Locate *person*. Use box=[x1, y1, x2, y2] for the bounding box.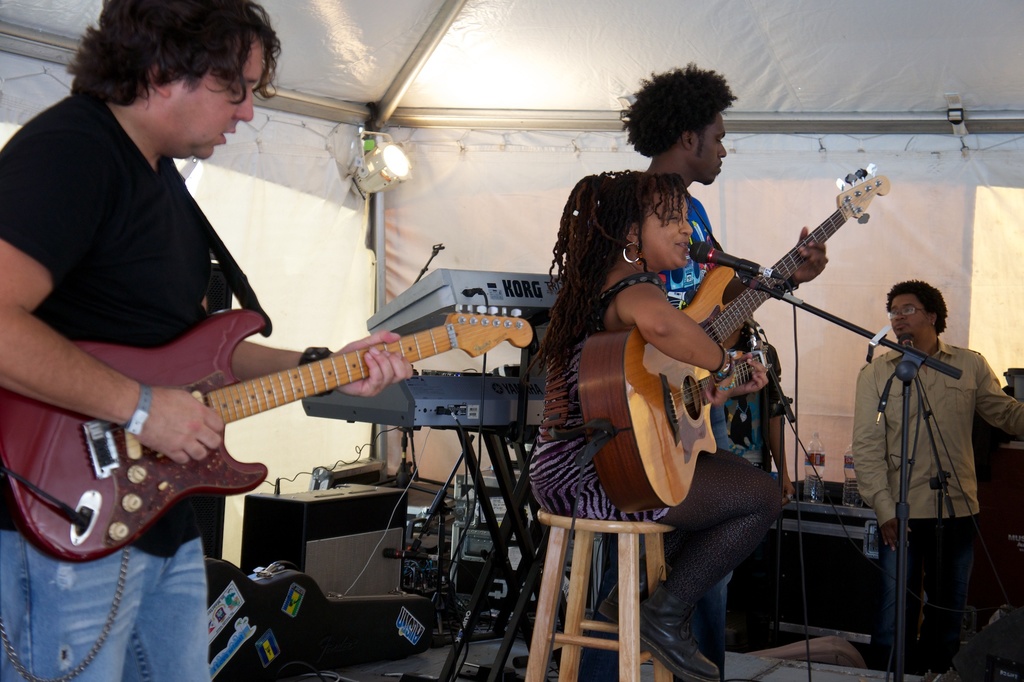
box=[621, 63, 828, 668].
